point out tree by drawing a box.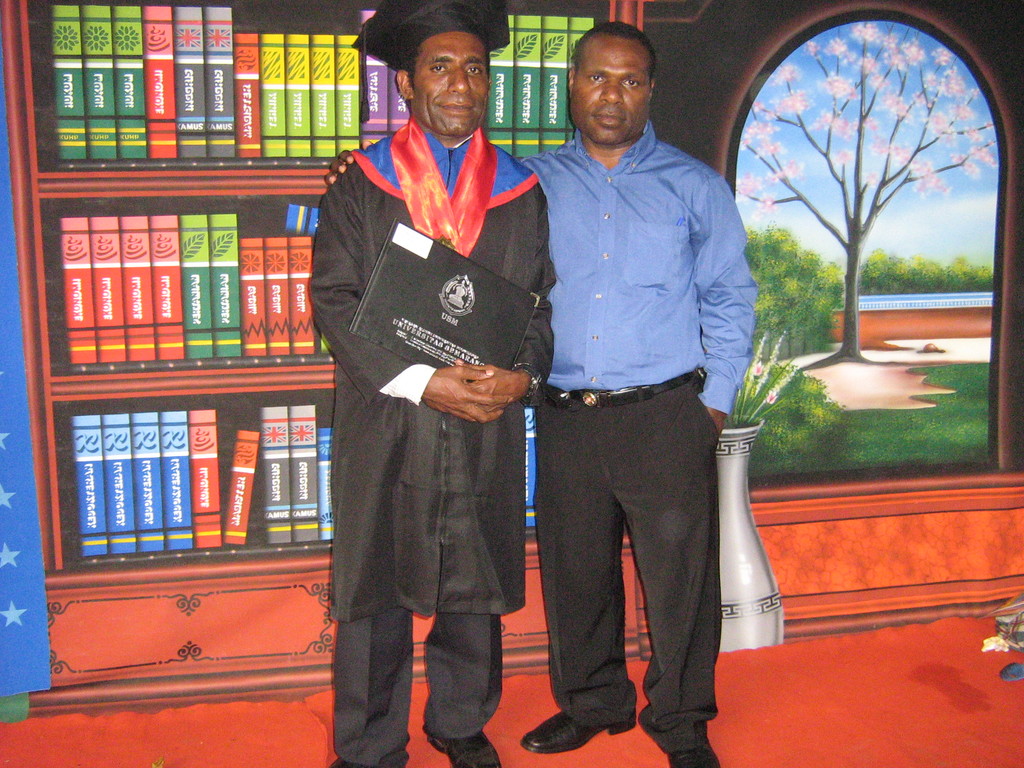
(left=735, top=9, right=996, bottom=376).
